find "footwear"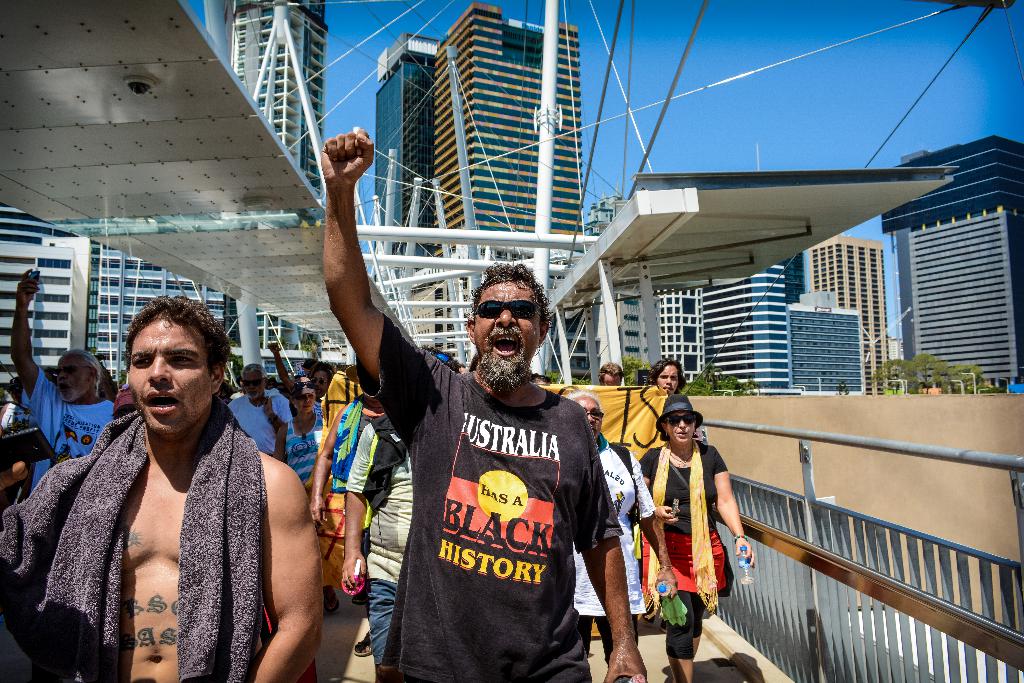
left=351, top=591, right=362, bottom=606
